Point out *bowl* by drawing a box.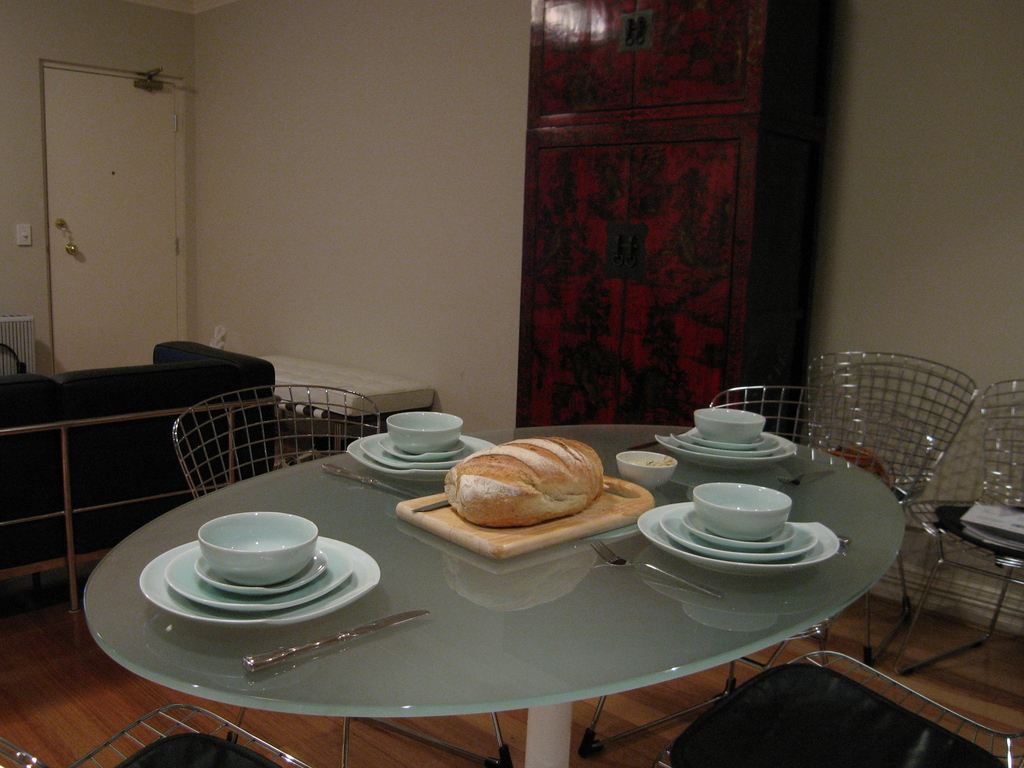
{"left": 382, "top": 411, "right": 465, "bottom": 453}.
